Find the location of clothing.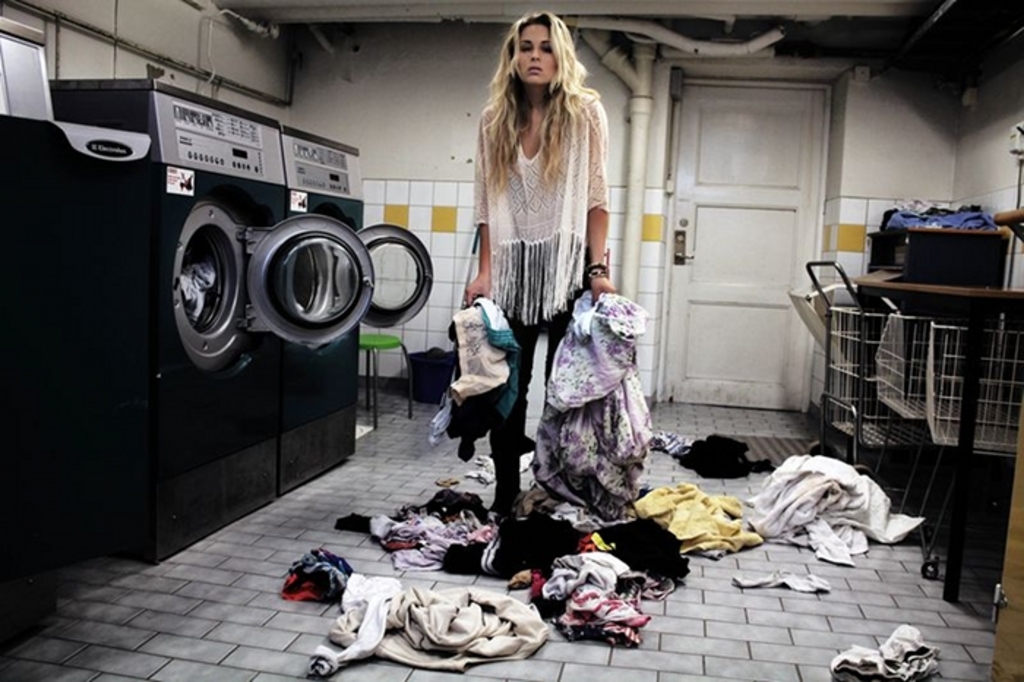
Location: (x1=834, y1=621, x2=935, y2=679).
